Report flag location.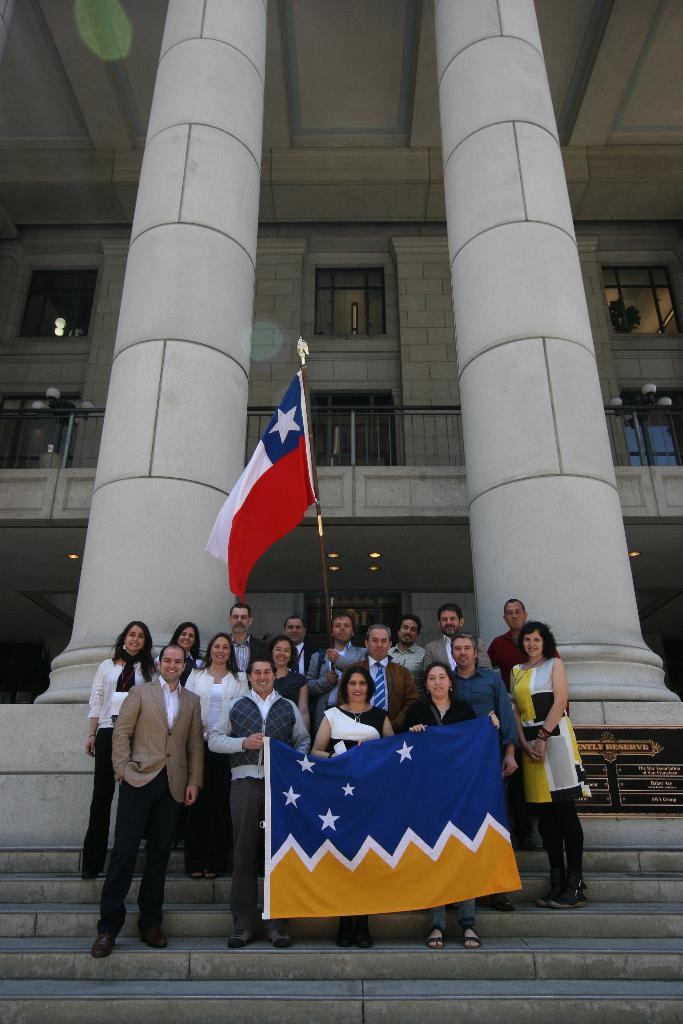
Report: region(211, 371, 332, 596).
